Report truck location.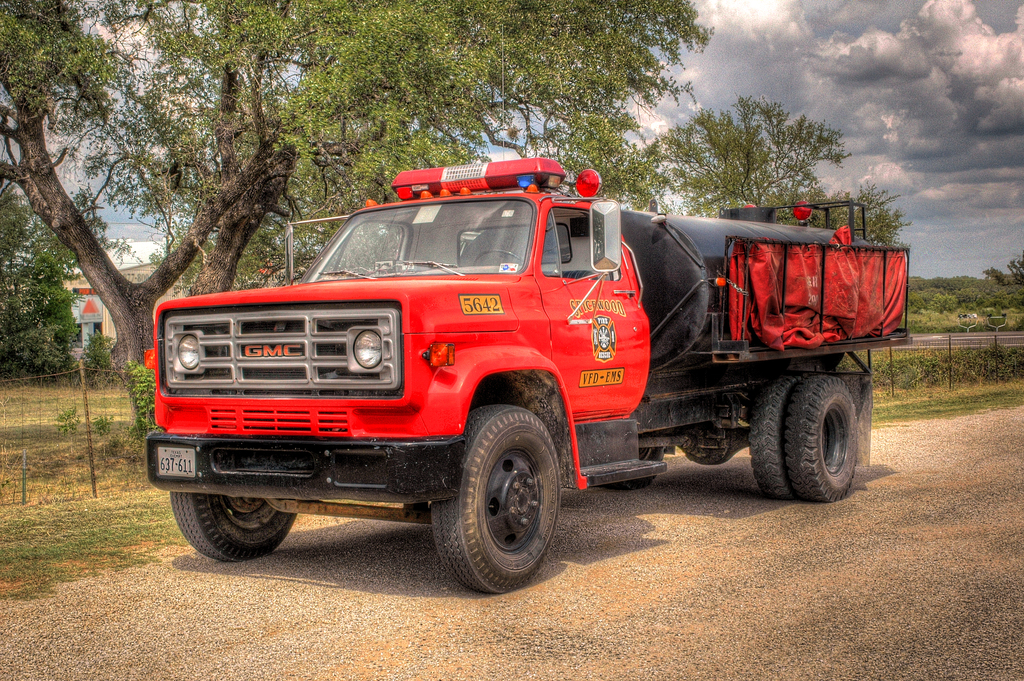
Report: [left=140, top=140, right=921, bottom=593].
